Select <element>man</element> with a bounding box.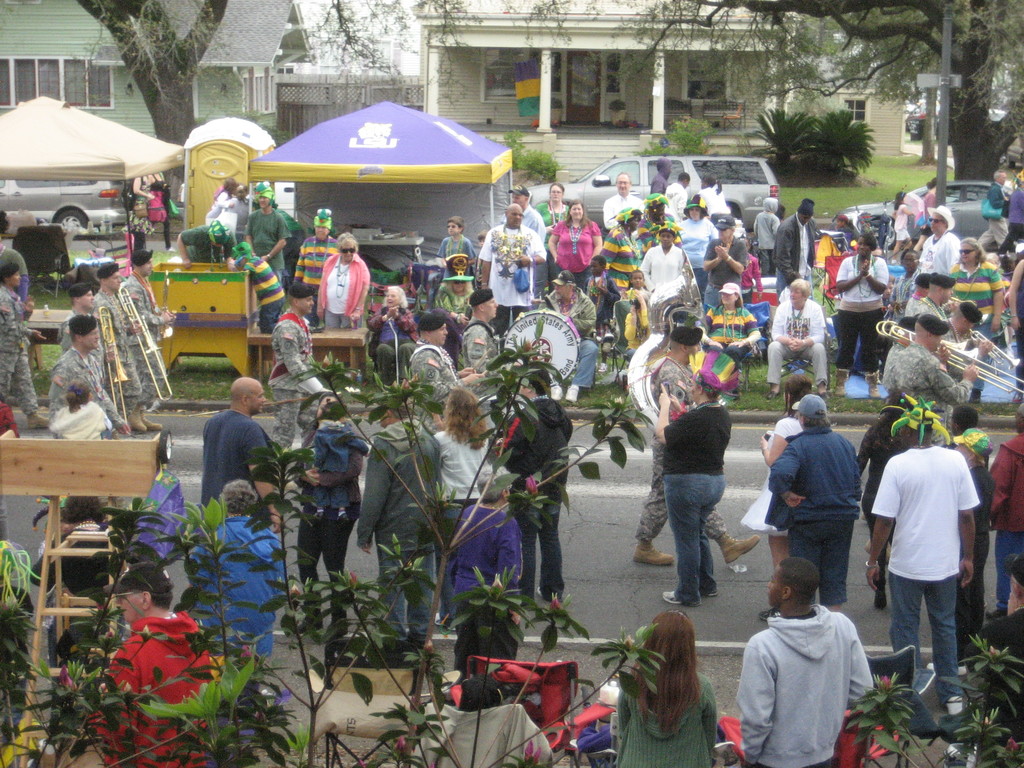
detection(408, 312, 470, 413).
